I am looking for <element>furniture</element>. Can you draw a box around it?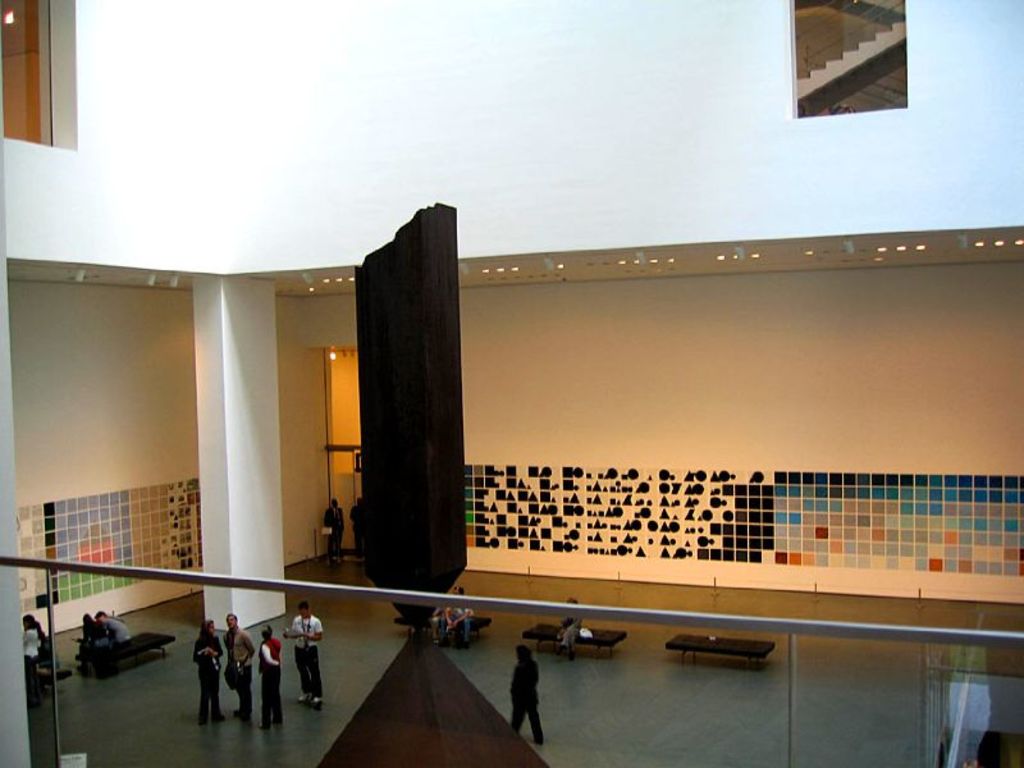
Sure, the bounding box is (520,620,627,659).
